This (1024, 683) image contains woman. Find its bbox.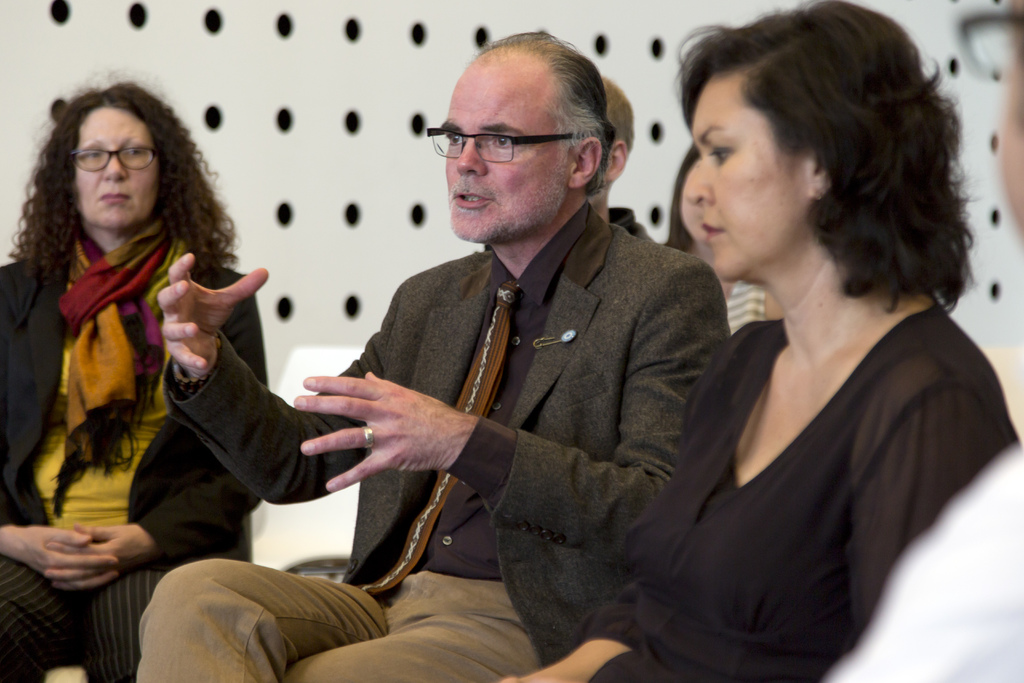
detection(0, 76, 273, 682).
